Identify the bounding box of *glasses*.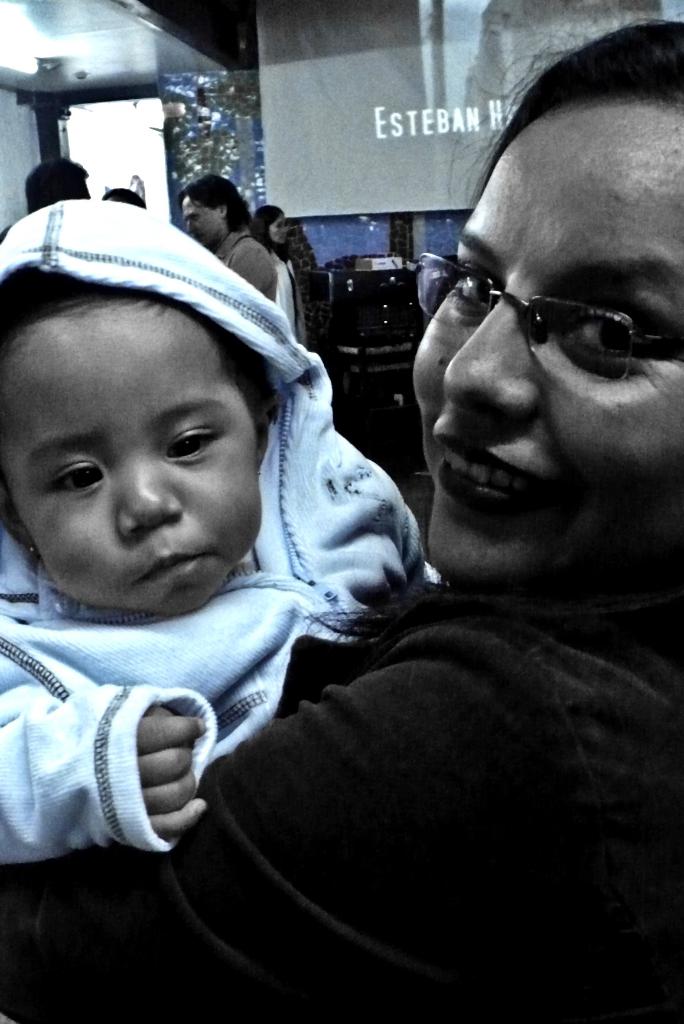
box=[426, 241, 678, 374].
